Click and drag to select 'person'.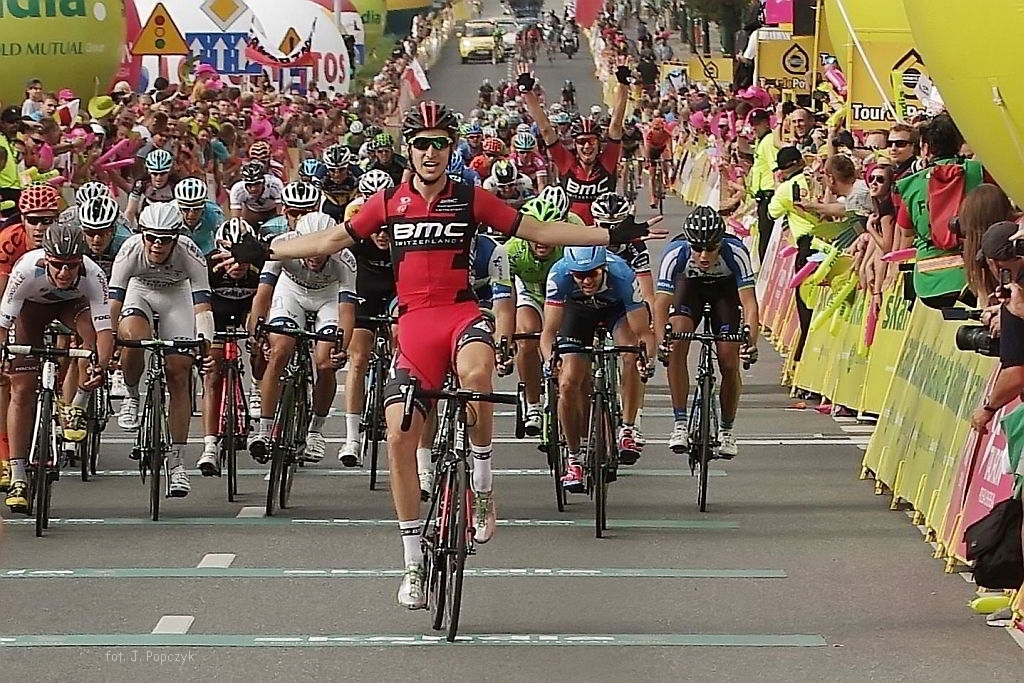
Selection: box(652, 205, 759, 453).
